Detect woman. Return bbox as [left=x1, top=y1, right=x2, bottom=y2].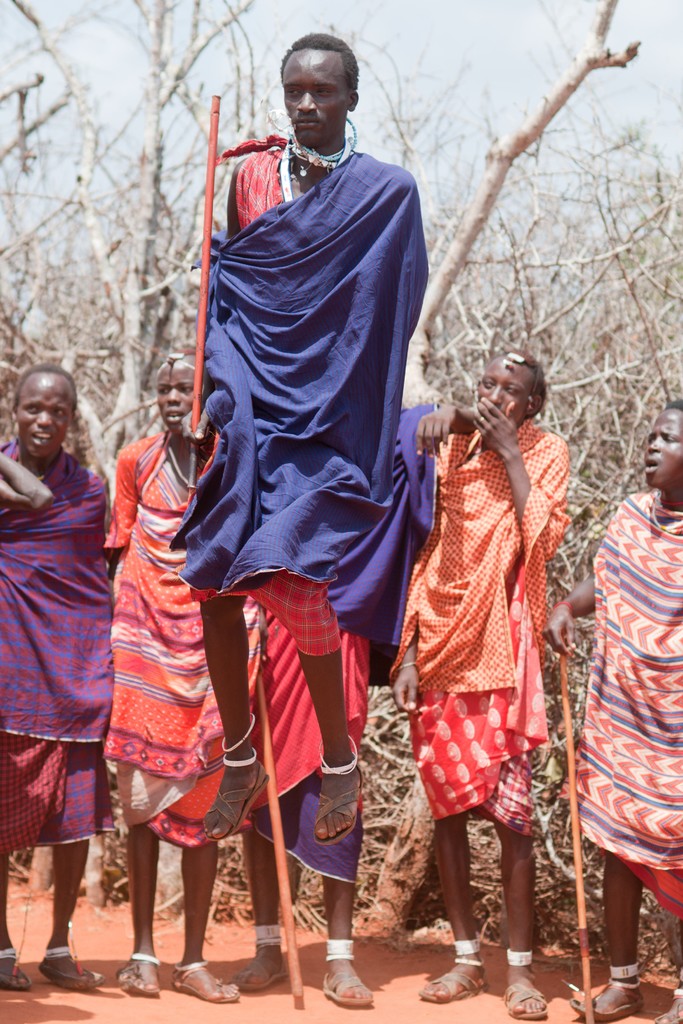
[left=78, top=300, right=235, bottom=964].
